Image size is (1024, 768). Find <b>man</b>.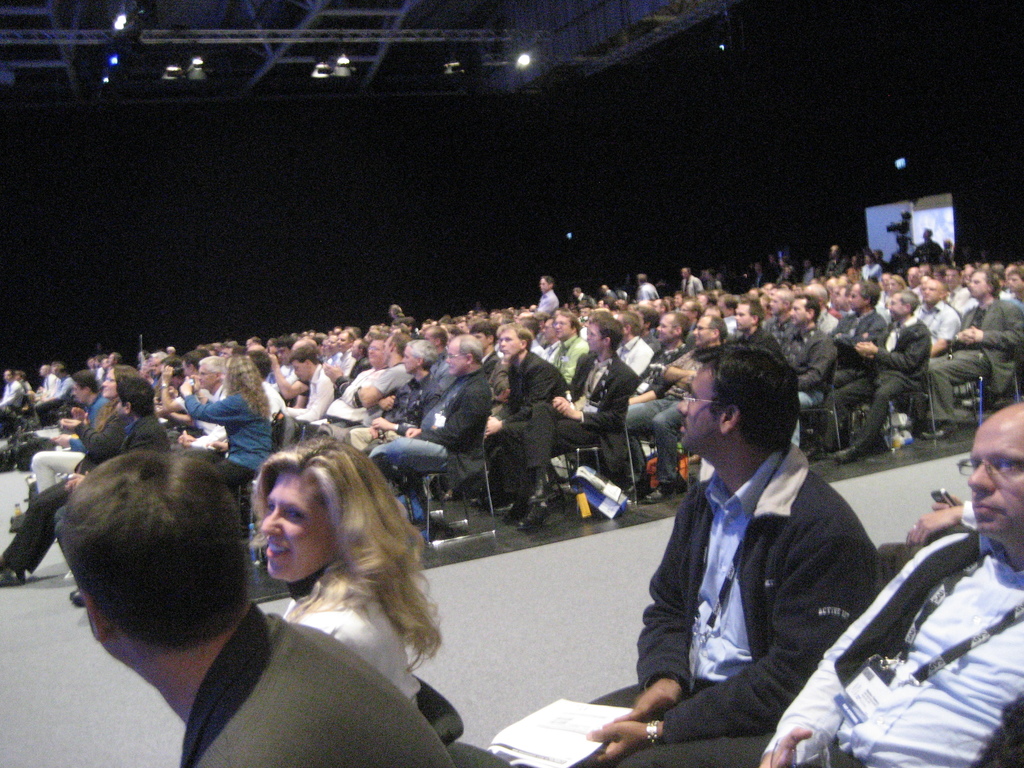
x1=826 y1=289 x2=931 y2=462.
